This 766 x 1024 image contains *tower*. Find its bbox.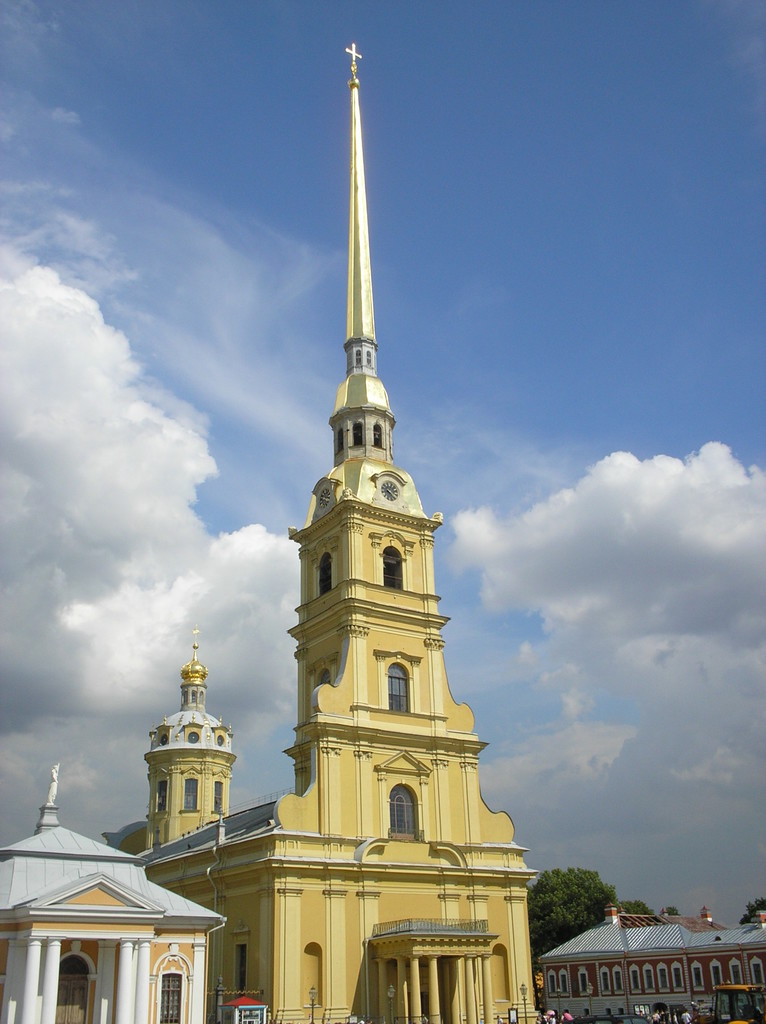
<bbox>268, 47, 479, 892</bbox>.
